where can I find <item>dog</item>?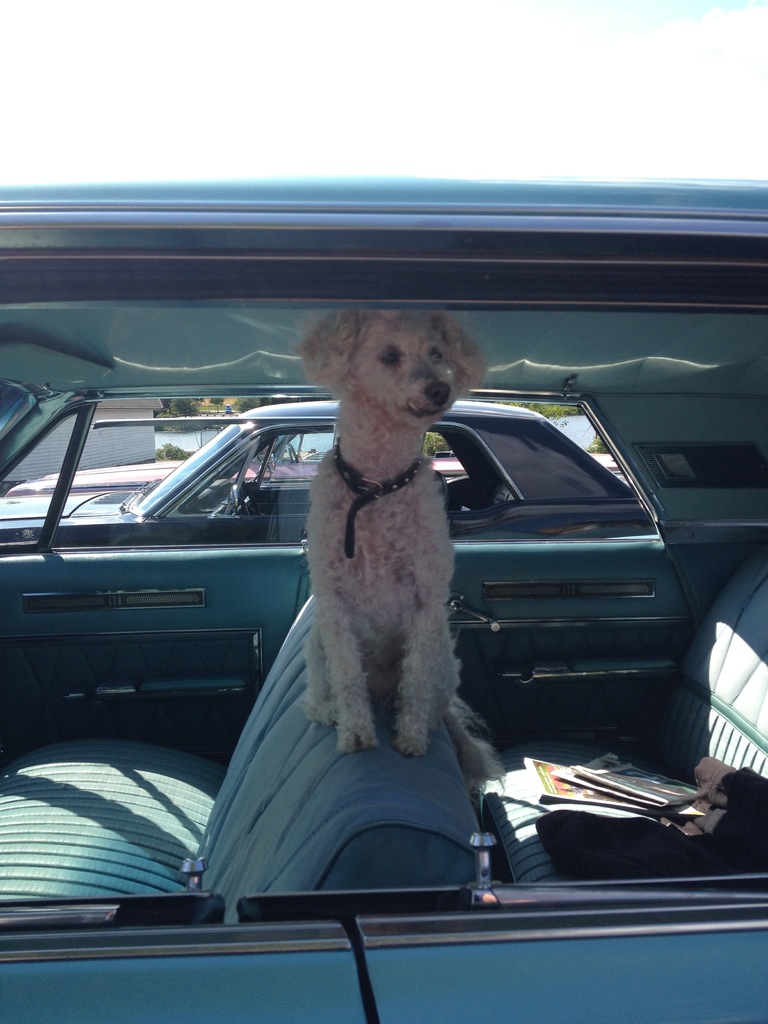
You can find it at [left=289, top=308, right=520, bottom=817].
